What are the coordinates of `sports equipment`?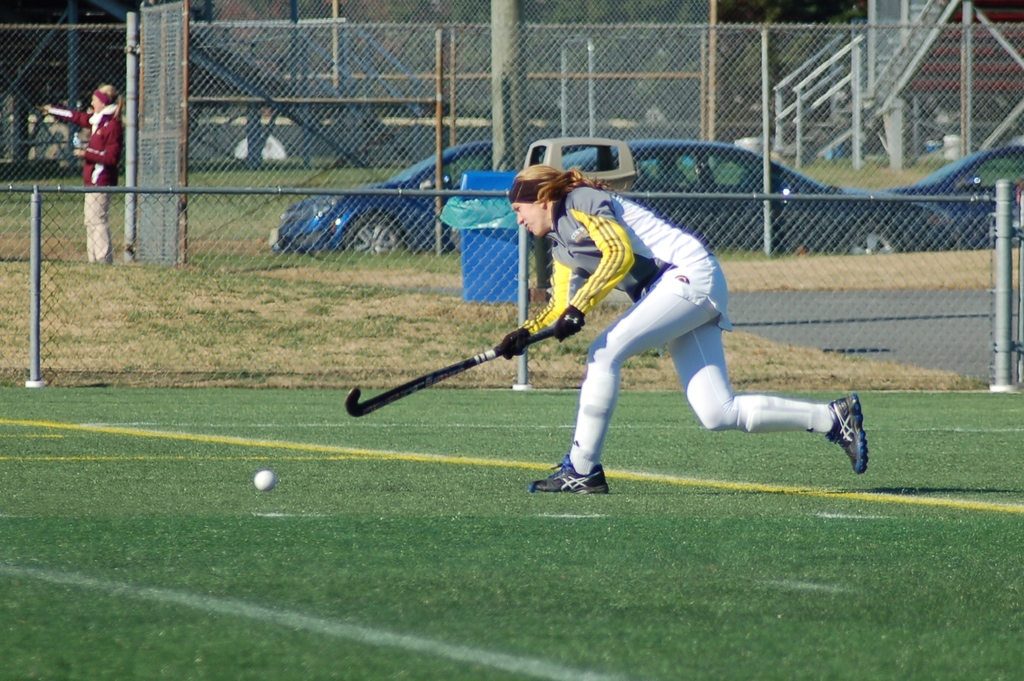
(x1=495, y1=334, x2=532, y2=354).
